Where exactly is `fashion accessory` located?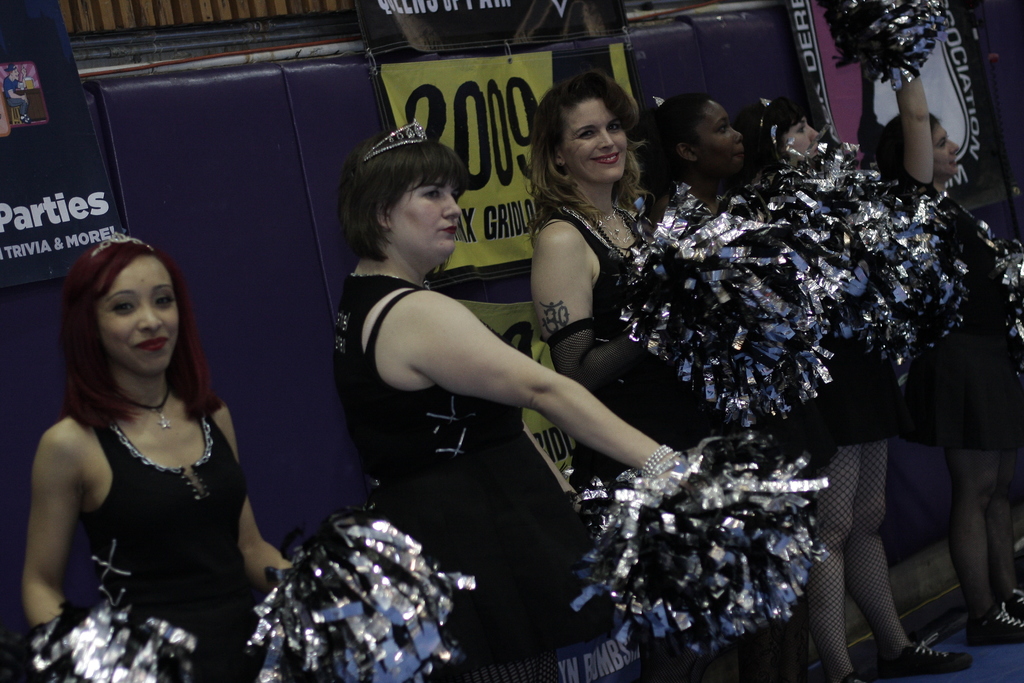
Its bounding box is x1=30, y1=582, x2=191, y2=682.
